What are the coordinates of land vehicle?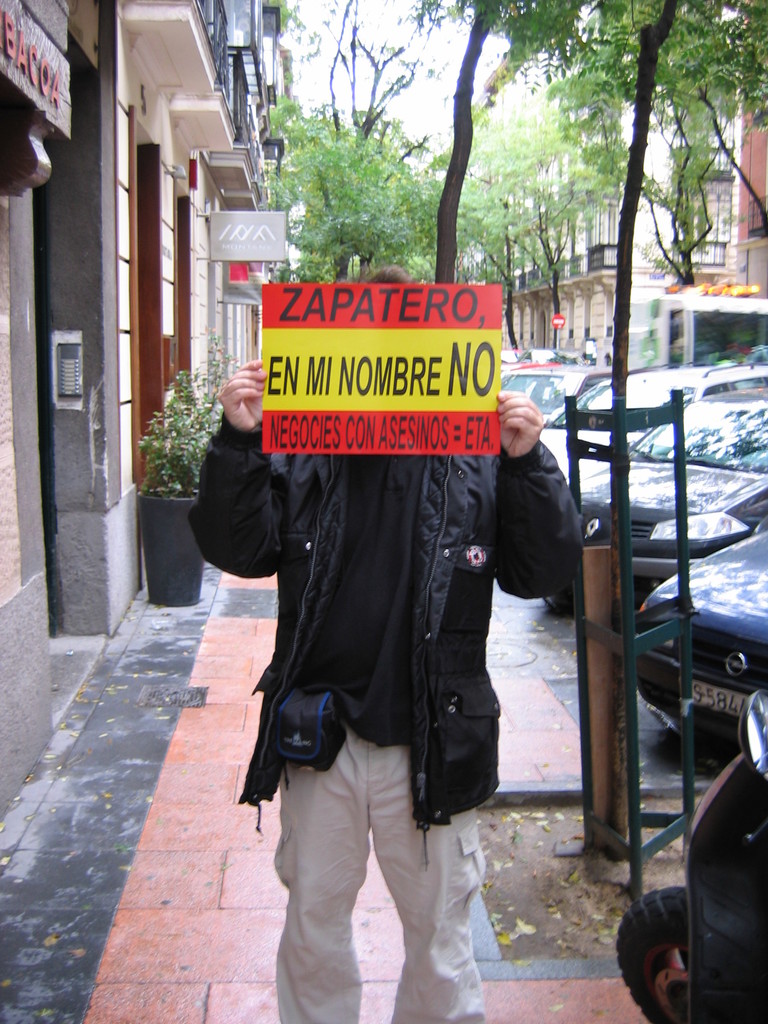
{"x1": 517, "y1": 348, "x2": 580, "y2": 365}.
